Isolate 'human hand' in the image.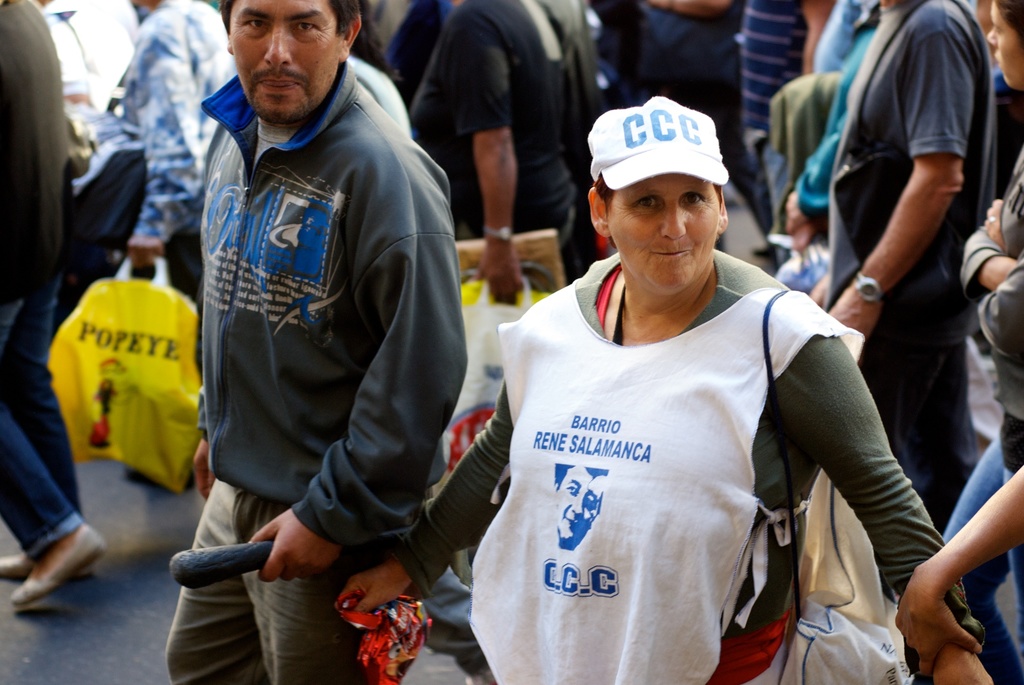
Isolated region: 244 510 343 587.
